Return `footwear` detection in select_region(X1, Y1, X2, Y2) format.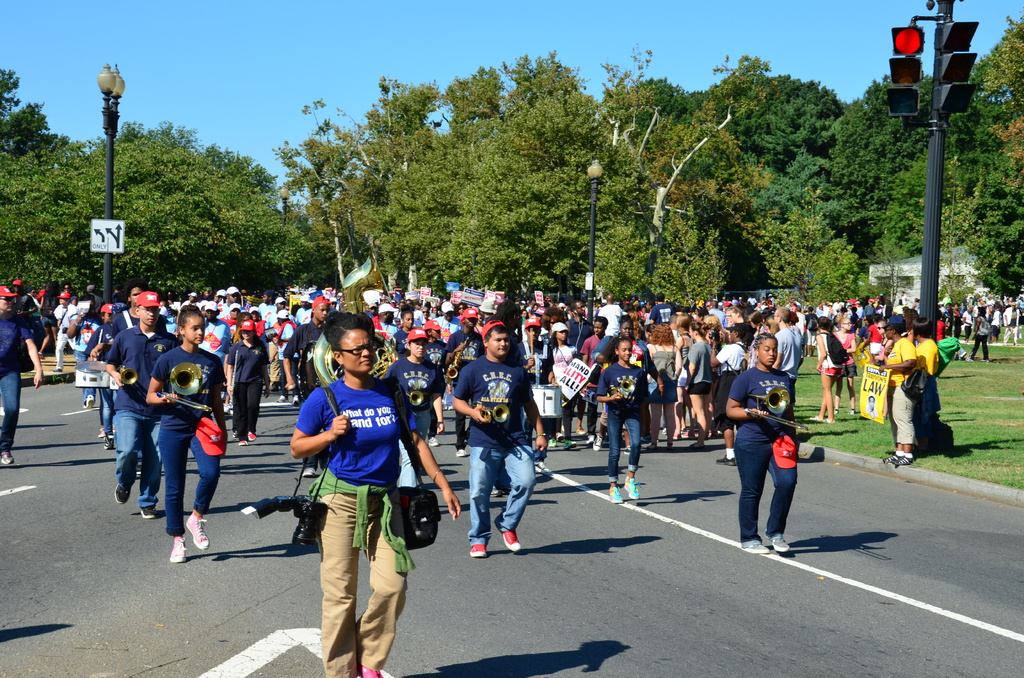
select_region(884, 447, 918, 467).
